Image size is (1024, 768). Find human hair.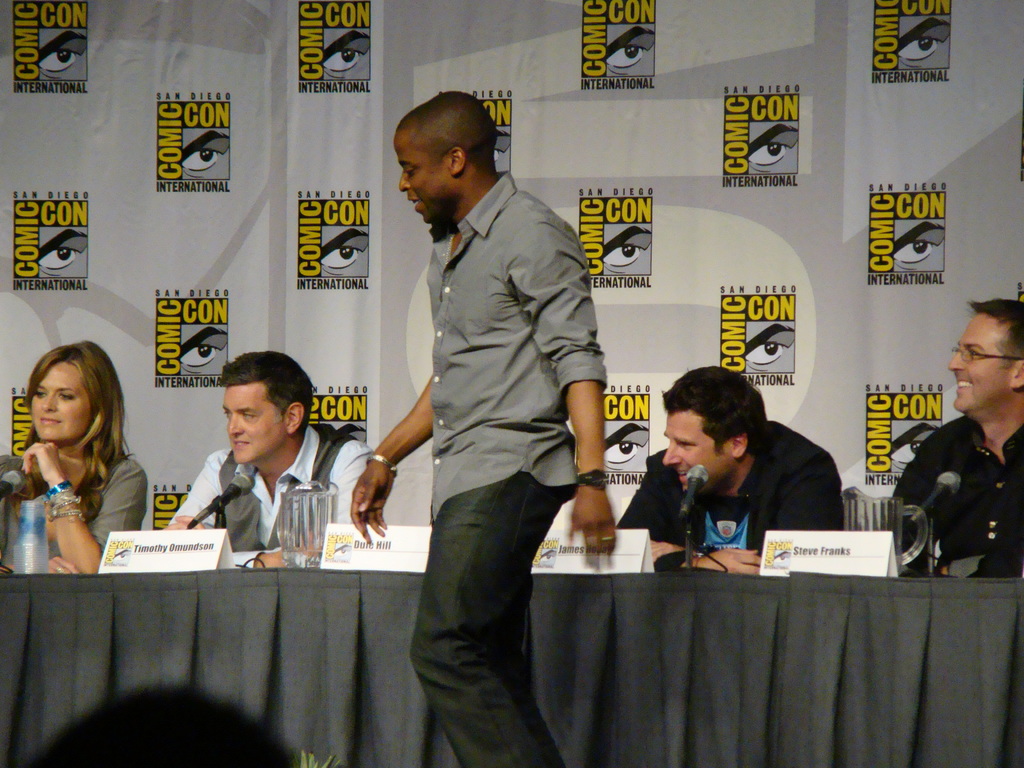
box=[403, 88, 495, 166].
